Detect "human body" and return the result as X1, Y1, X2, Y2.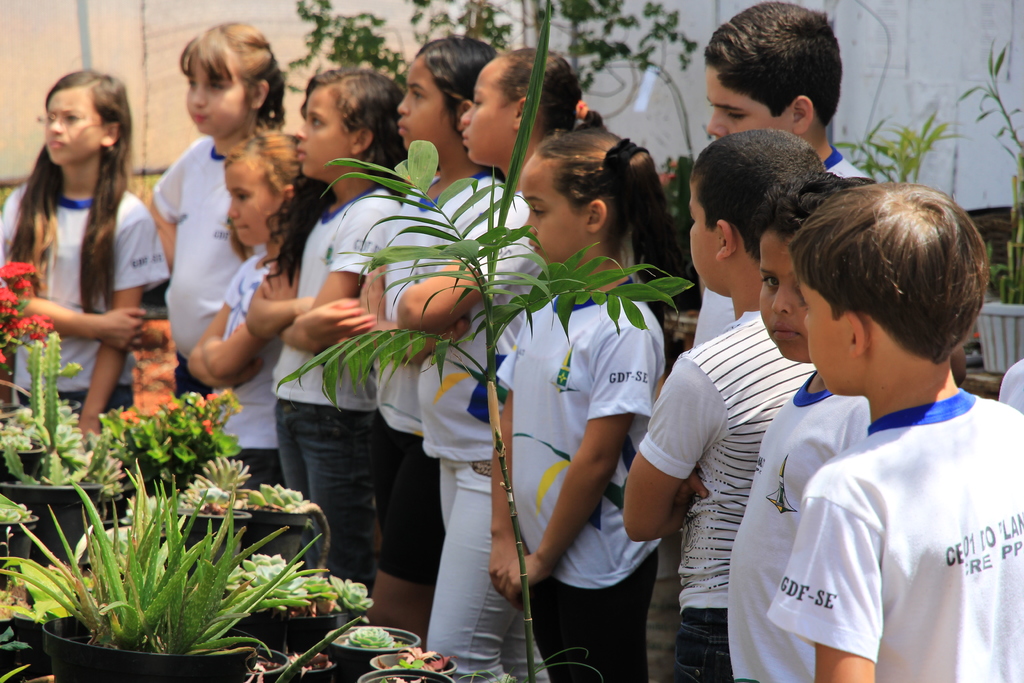
13, 56, 182, 520.
